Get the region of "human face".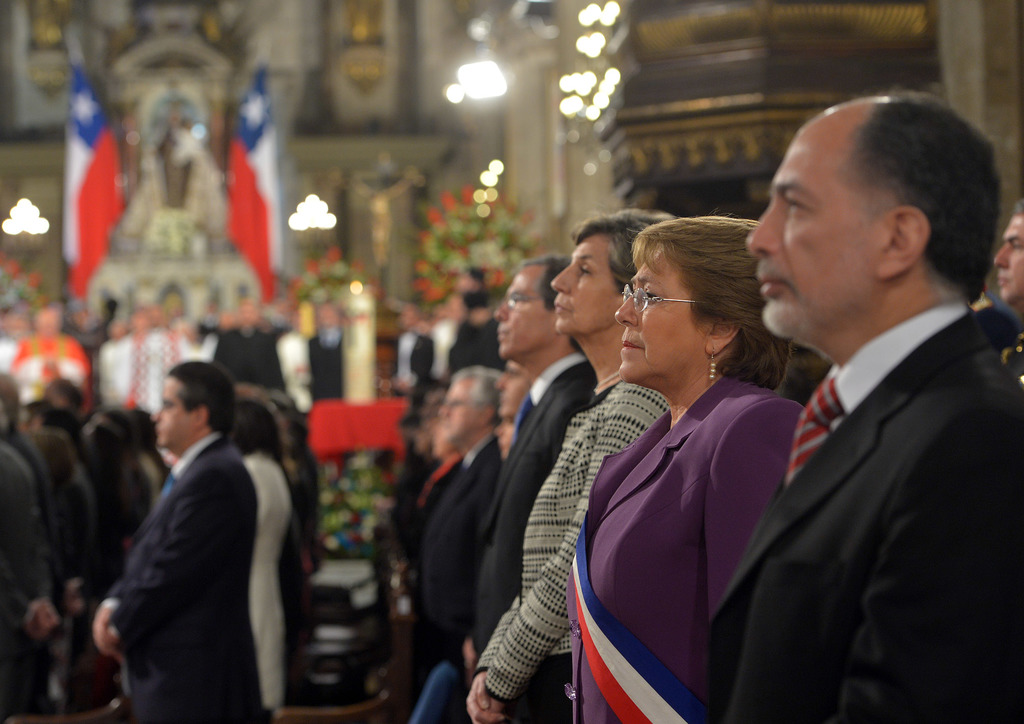
detection(148, 376, 188, 447).
